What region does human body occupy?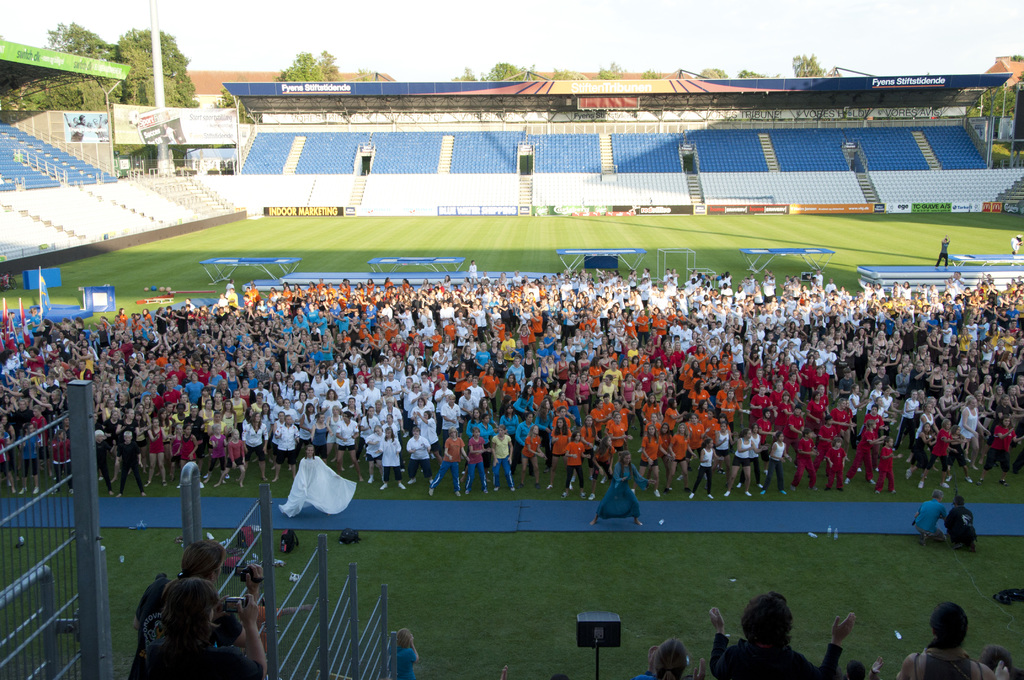
{"x1": 204, "y1": 431, "x2": 221, "y2": 481}.
